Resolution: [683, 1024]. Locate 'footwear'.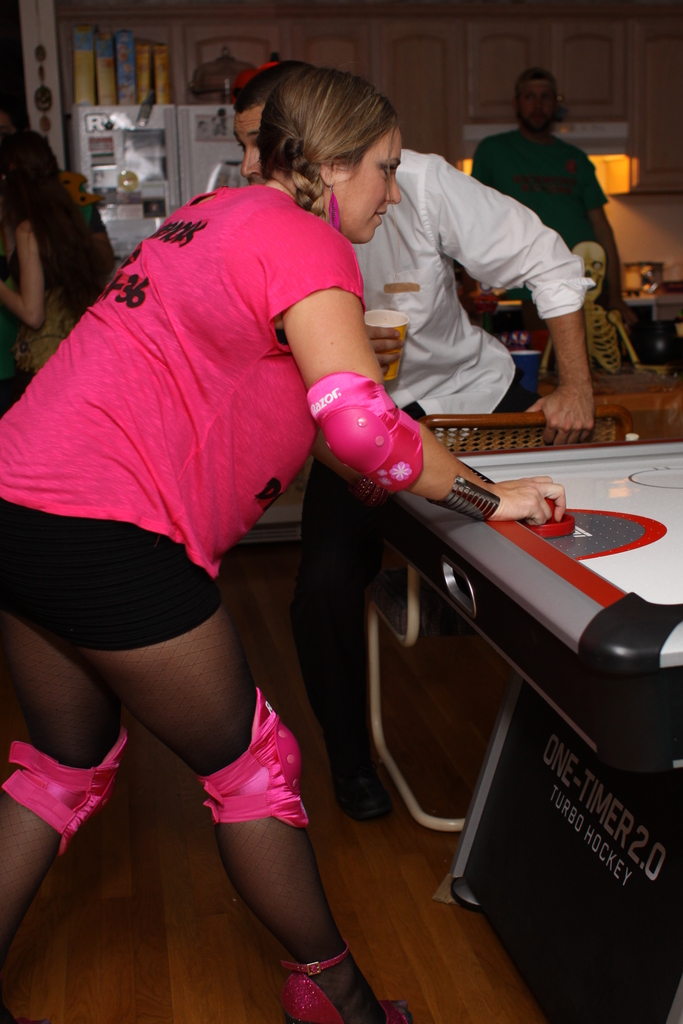
bbox(286, 954, 414, 1023).
